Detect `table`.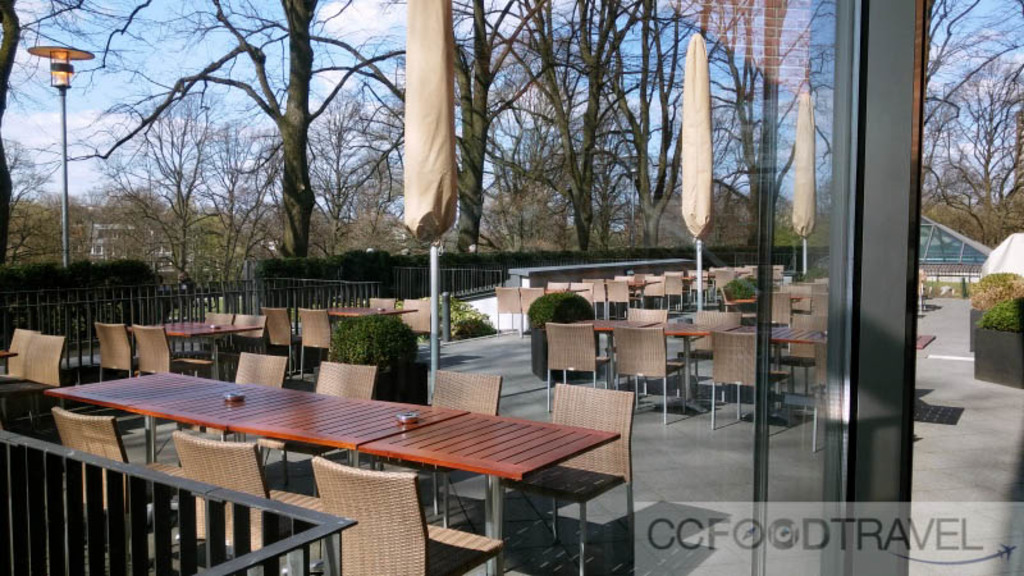
Detected at crop(36, 355, 667, 557).
